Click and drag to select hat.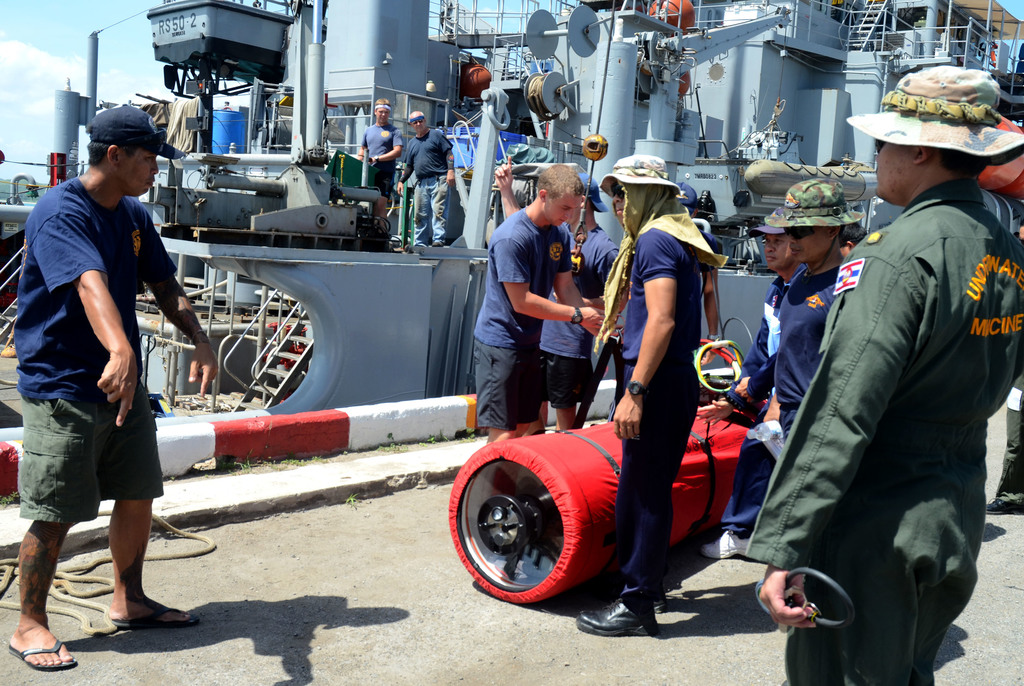
Selection: [848,68,1023,167].
